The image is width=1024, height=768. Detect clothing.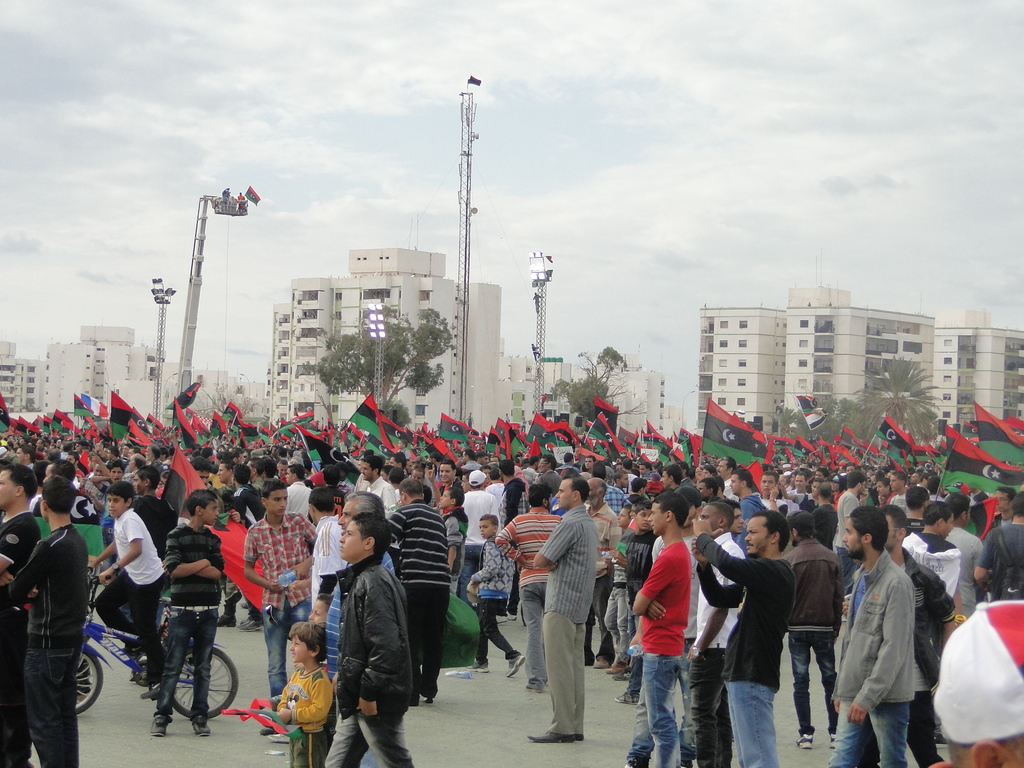
Detection: 11:524:88:767.
